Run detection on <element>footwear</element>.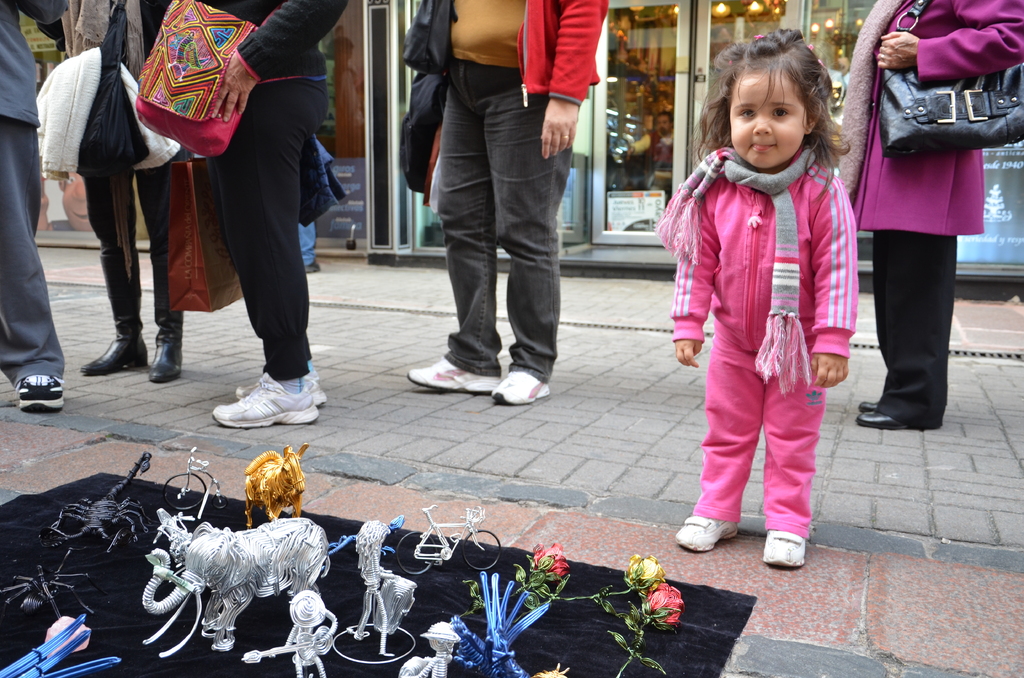
Result: 492/376/554/406.
